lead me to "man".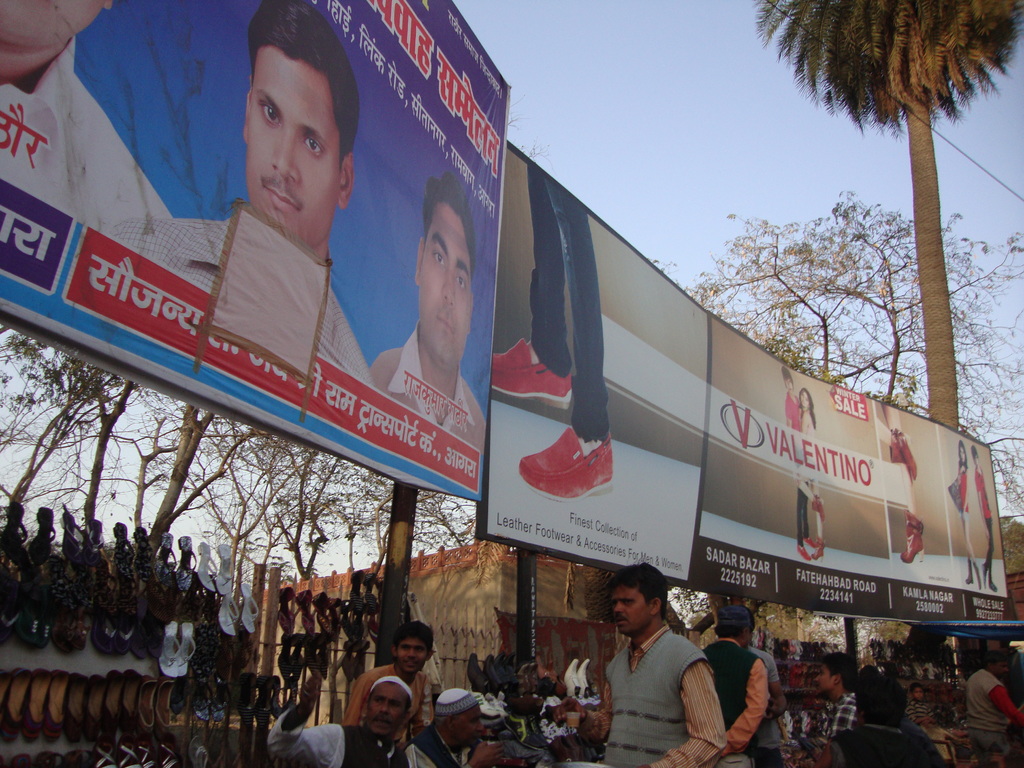
Lead to region(780, 644, 886, 759).
